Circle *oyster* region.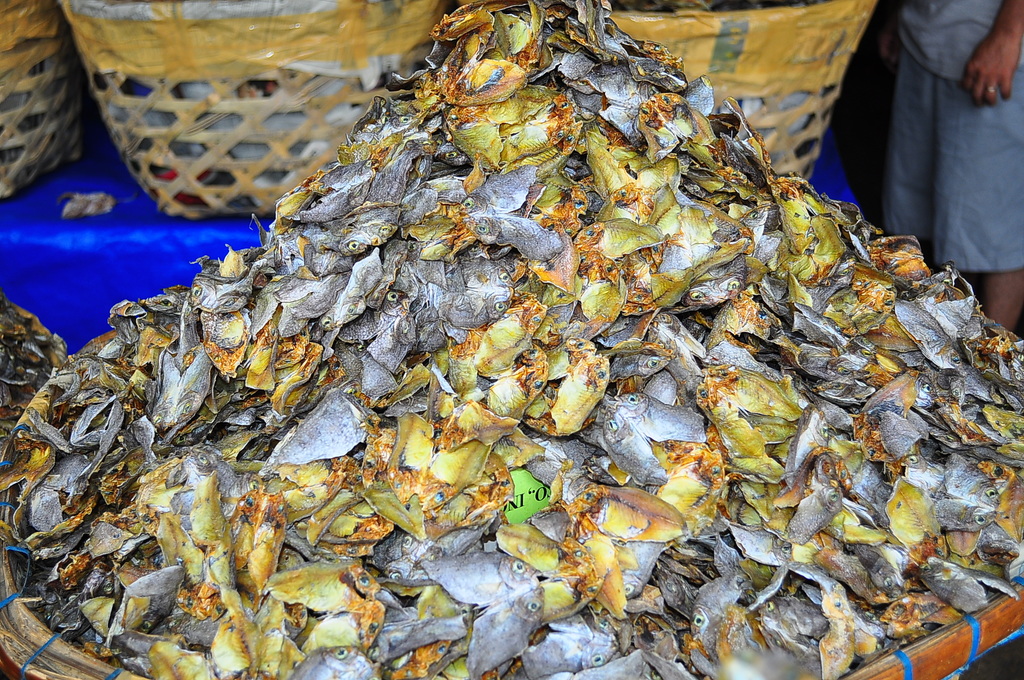
Region: [273, 399, 358, 478].
